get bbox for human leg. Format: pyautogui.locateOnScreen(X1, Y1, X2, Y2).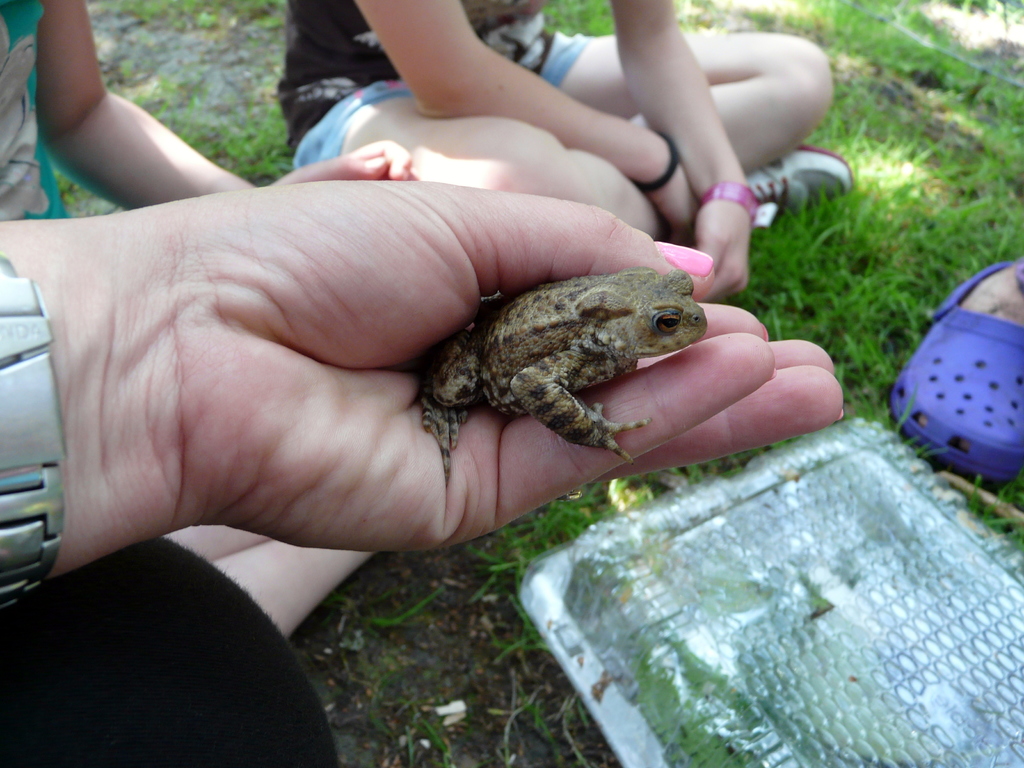
pyautogui.locateOnScreen(526, 29, 837, 172).
